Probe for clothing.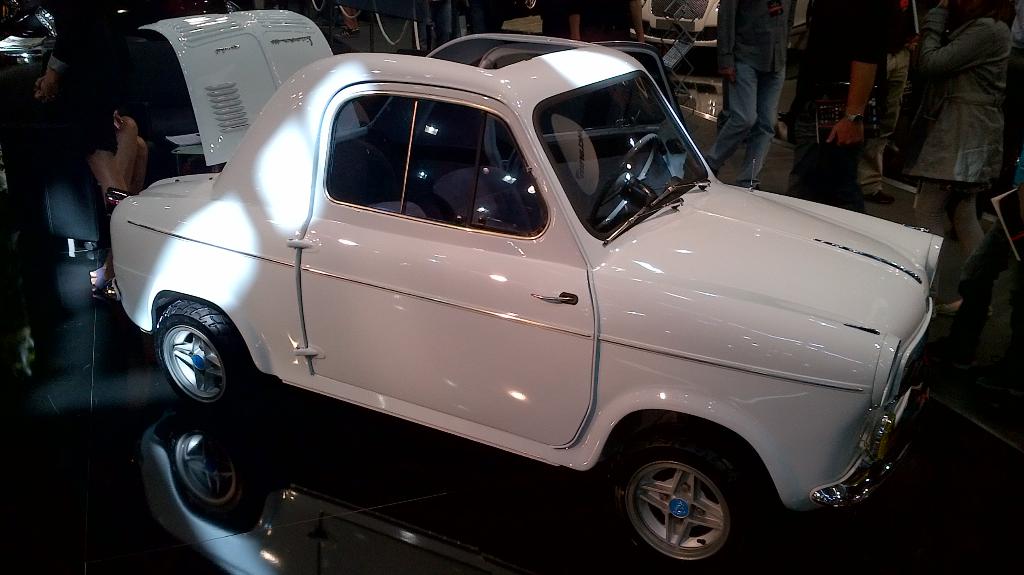
Probe result: rect(700, 0, 788, 184).
